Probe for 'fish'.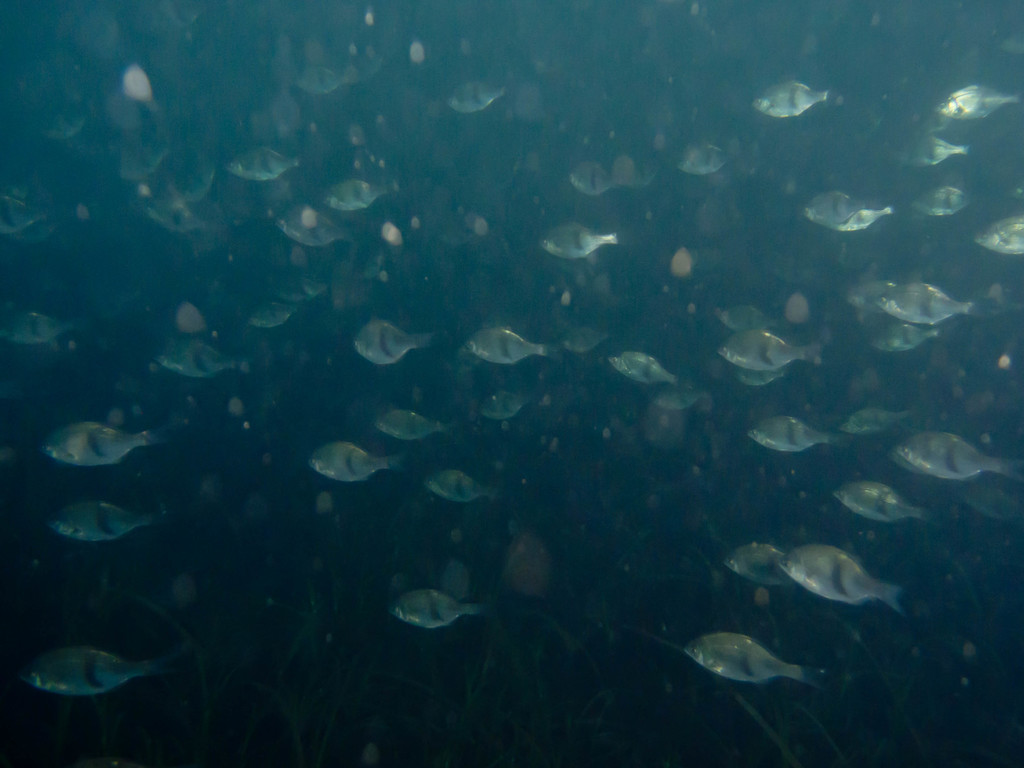
Probe result: <bbox>726, 542, 790, 591</bbox>.
